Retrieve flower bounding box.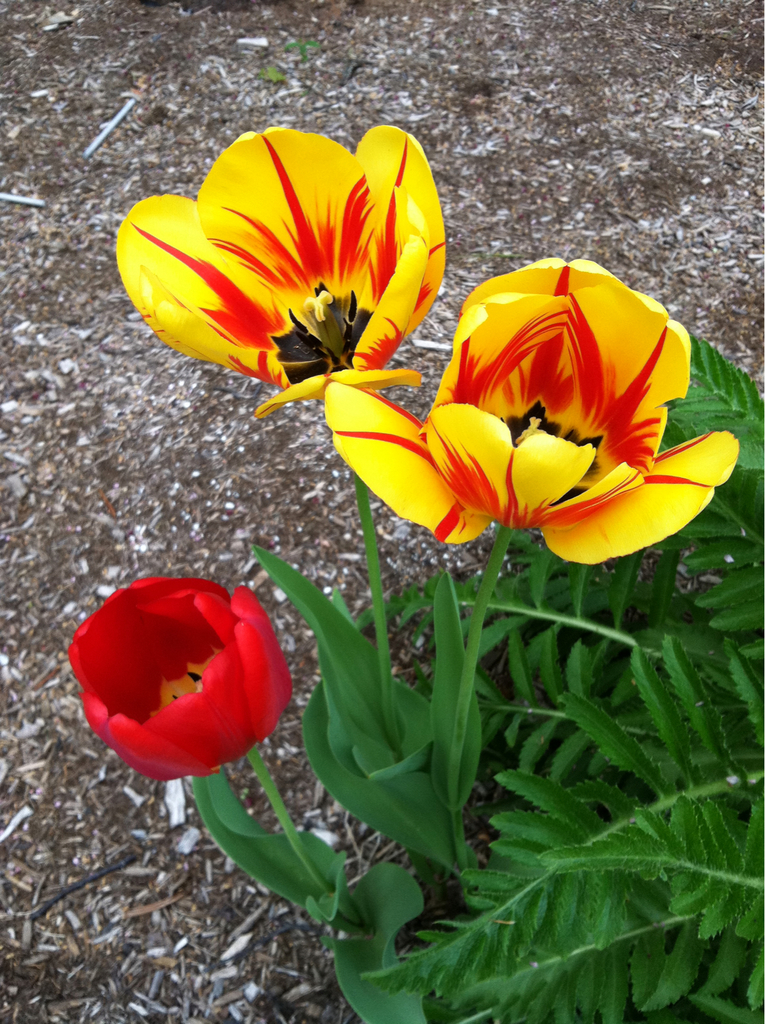
Bounding box: bbox=(109, 122, 456, 387).
